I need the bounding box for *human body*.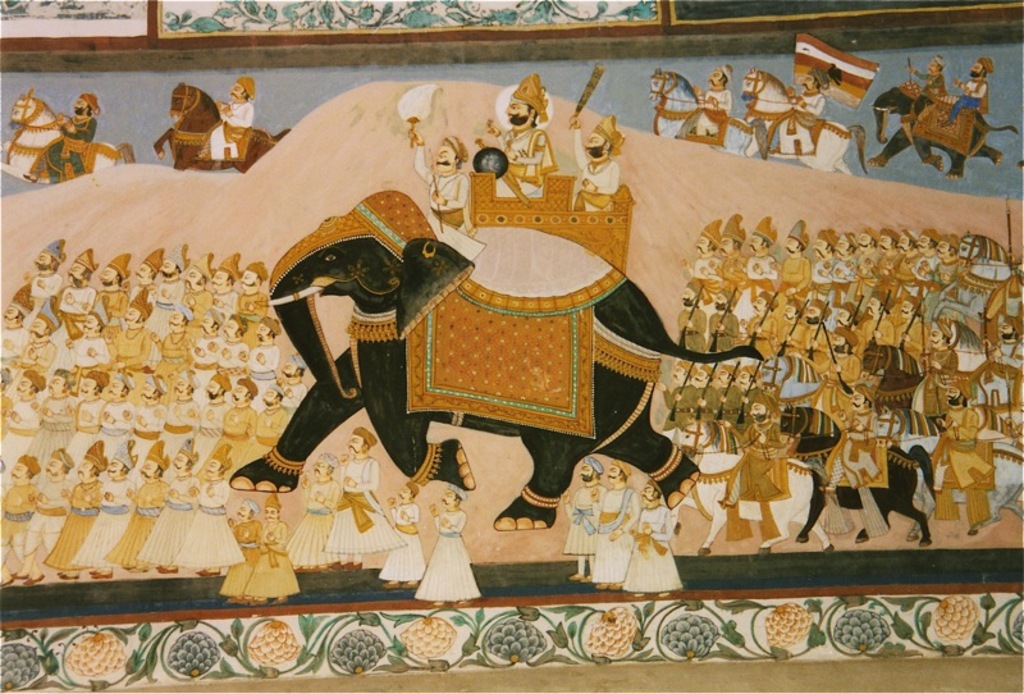
Here it is: {"x1": 0, "y1": 447, "x2": 36, "y2": 580}.
